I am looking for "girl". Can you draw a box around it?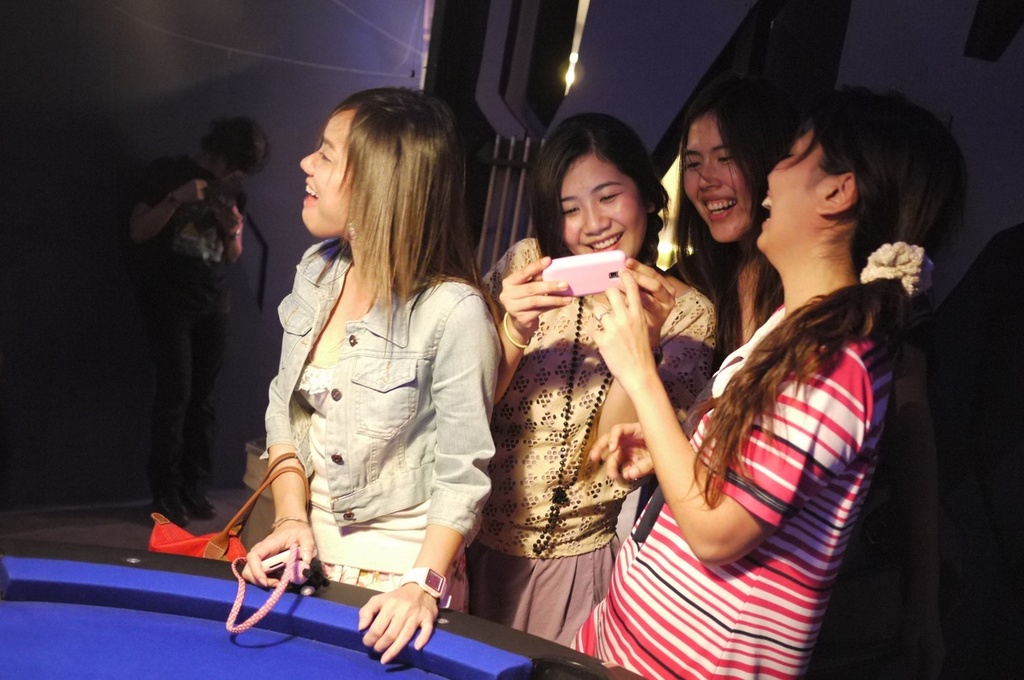
Sure, the bounding box is pyautogui.locateOnScreen(491, 110, 725, 651).
